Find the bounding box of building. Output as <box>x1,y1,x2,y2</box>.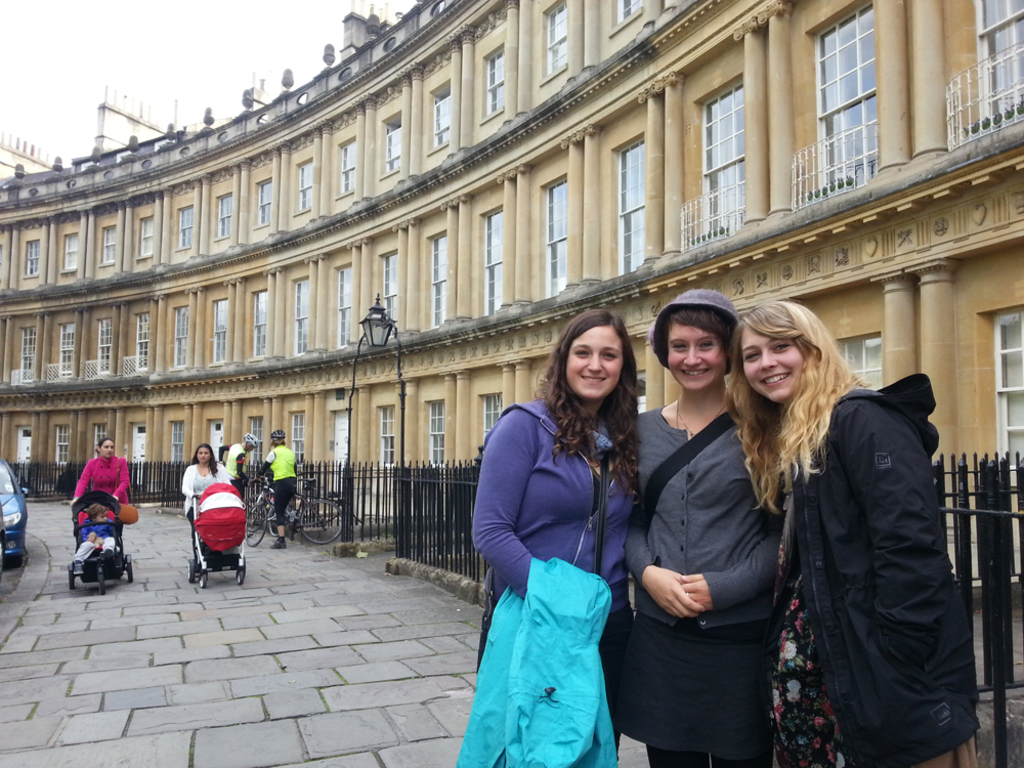
<box>2,0,1023,584</box>.
